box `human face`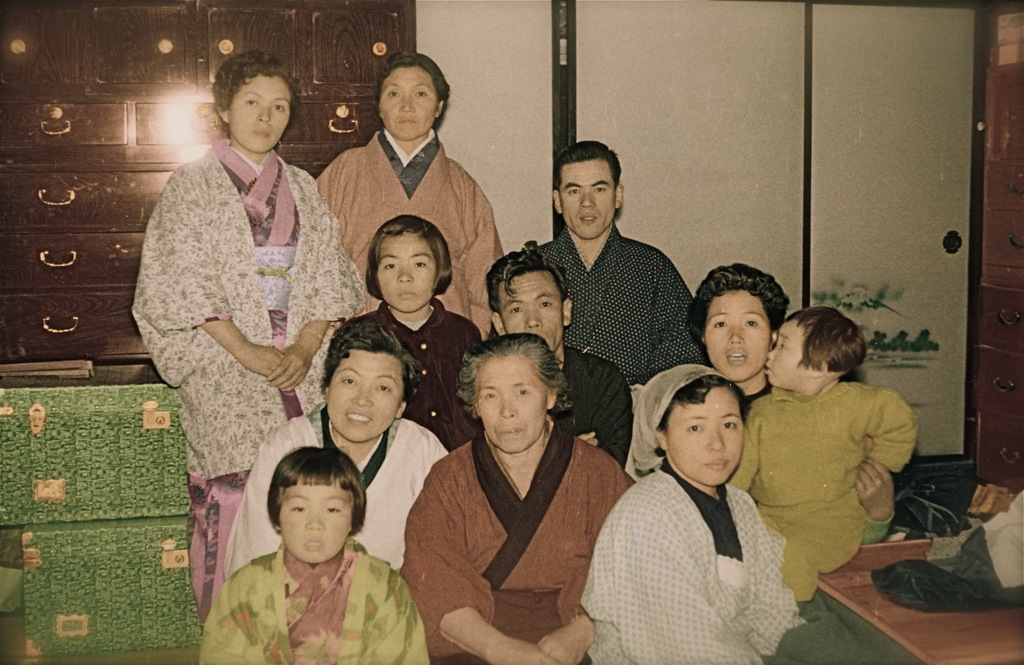
(371, 233, 438, 314)
